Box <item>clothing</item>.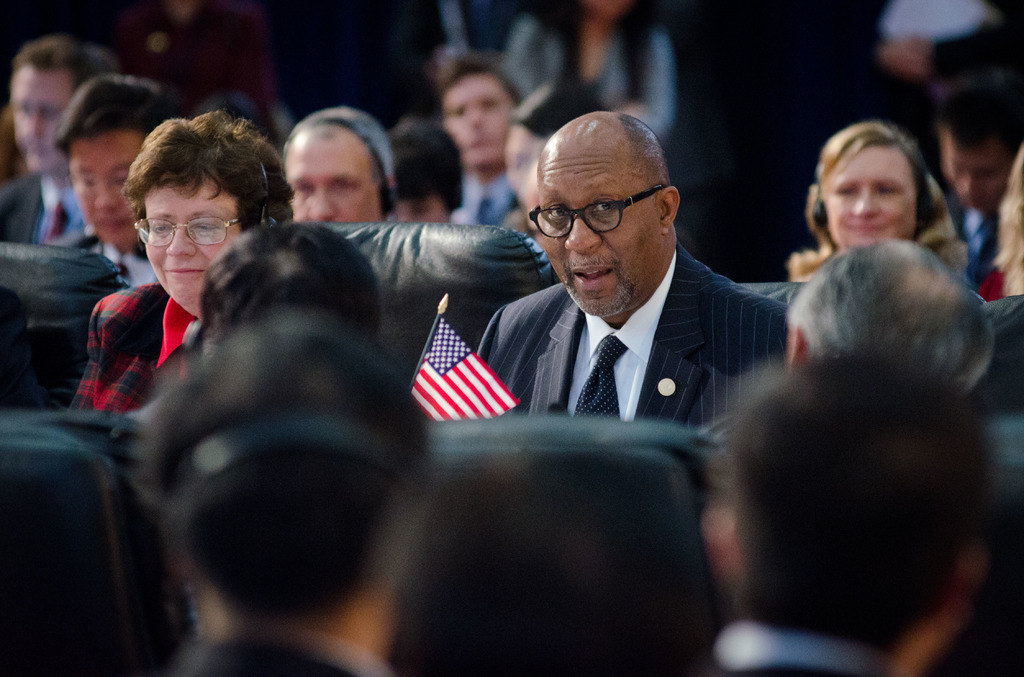
<region>456, 168, 513, 222</region>.
